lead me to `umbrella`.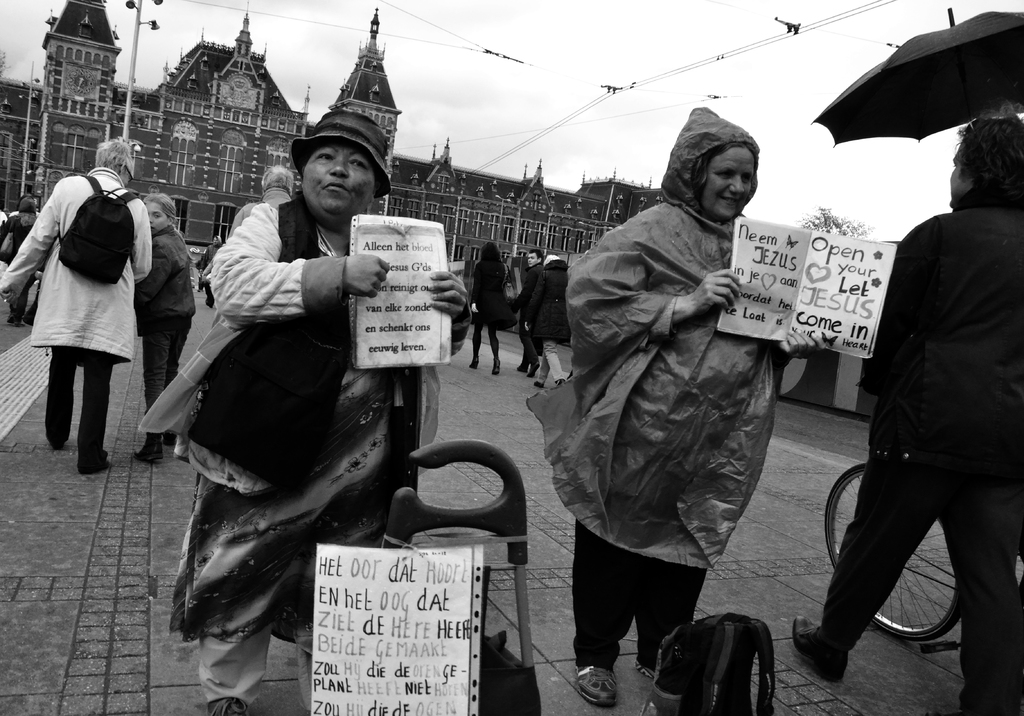
Lead to 828,0,1014,200.
